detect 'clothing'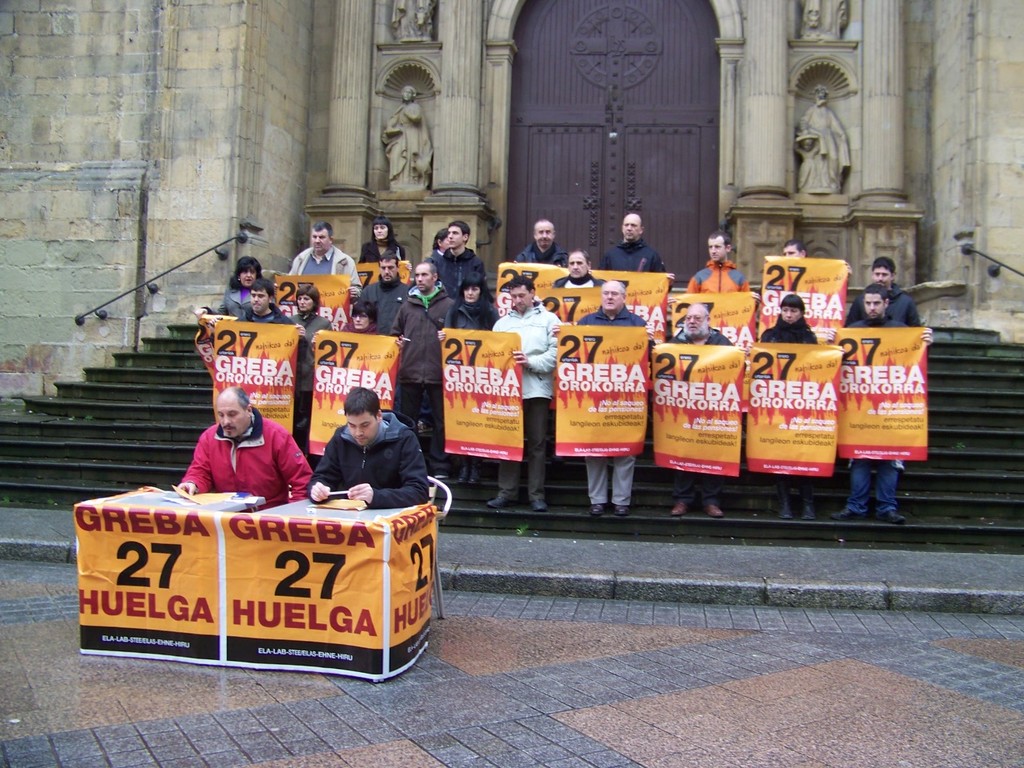
bbox=[390, 278, 452, 468]
